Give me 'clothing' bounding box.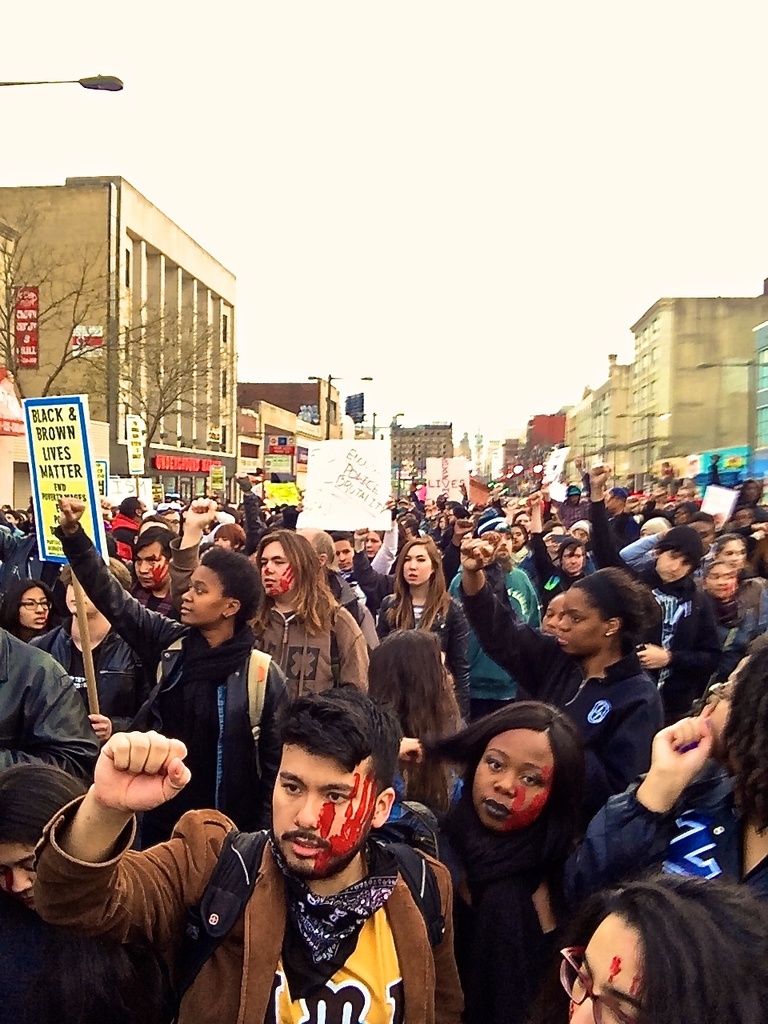
rect(138, 588, 182, 616).
